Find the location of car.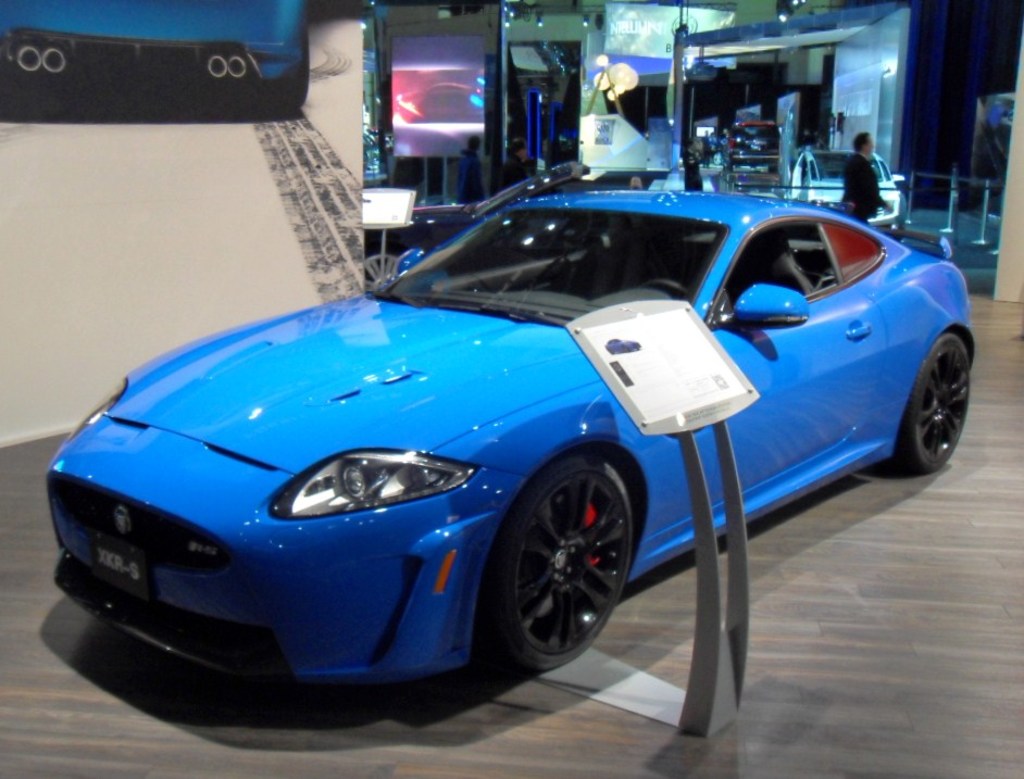
Location: 734:124:781:175.
